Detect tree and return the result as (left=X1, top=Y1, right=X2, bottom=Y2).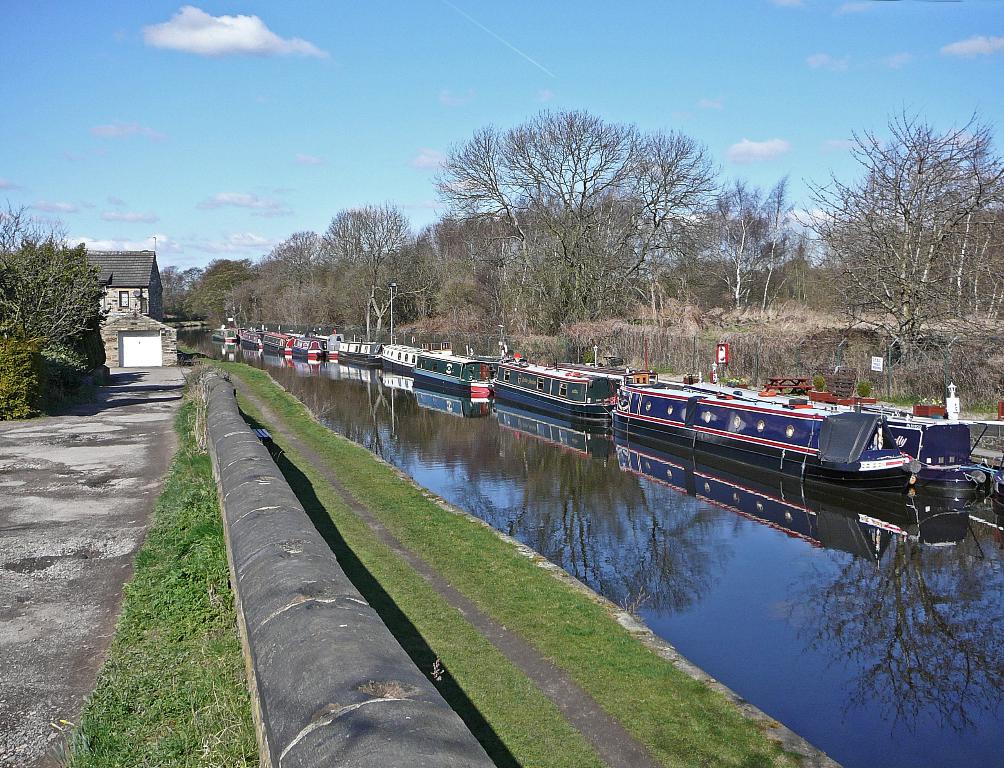
(left=250, top=251, right=271, bottom=284).
